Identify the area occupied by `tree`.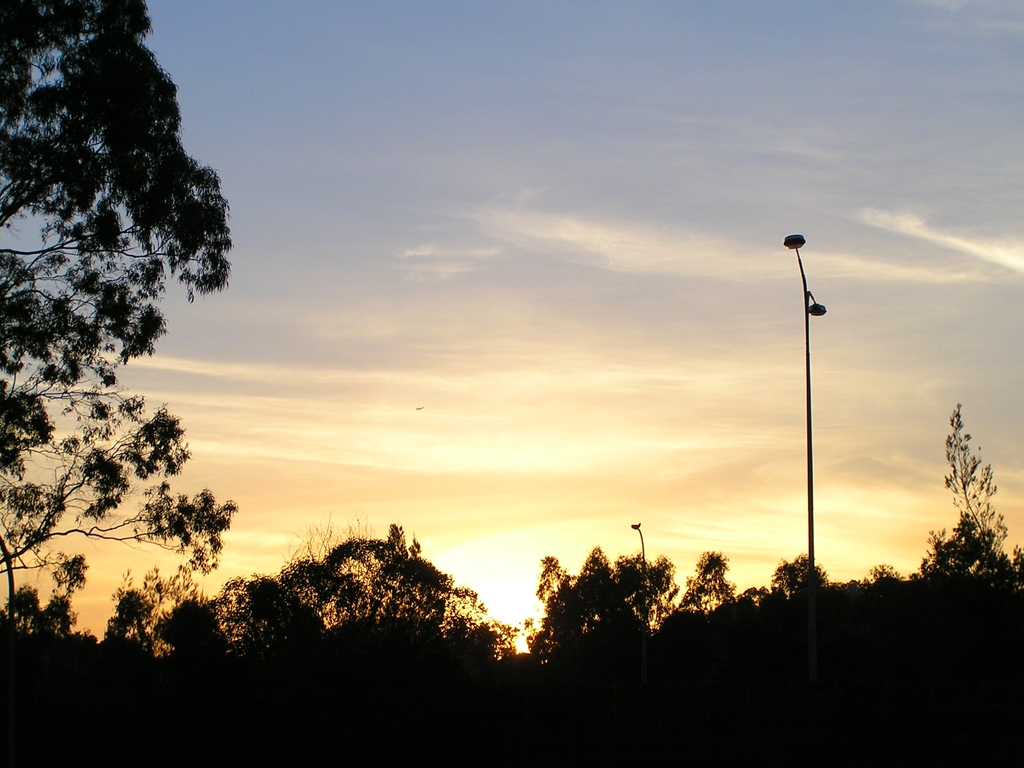
Area: pyautogui.locateOnScreen(0, 0, 245, 636).
